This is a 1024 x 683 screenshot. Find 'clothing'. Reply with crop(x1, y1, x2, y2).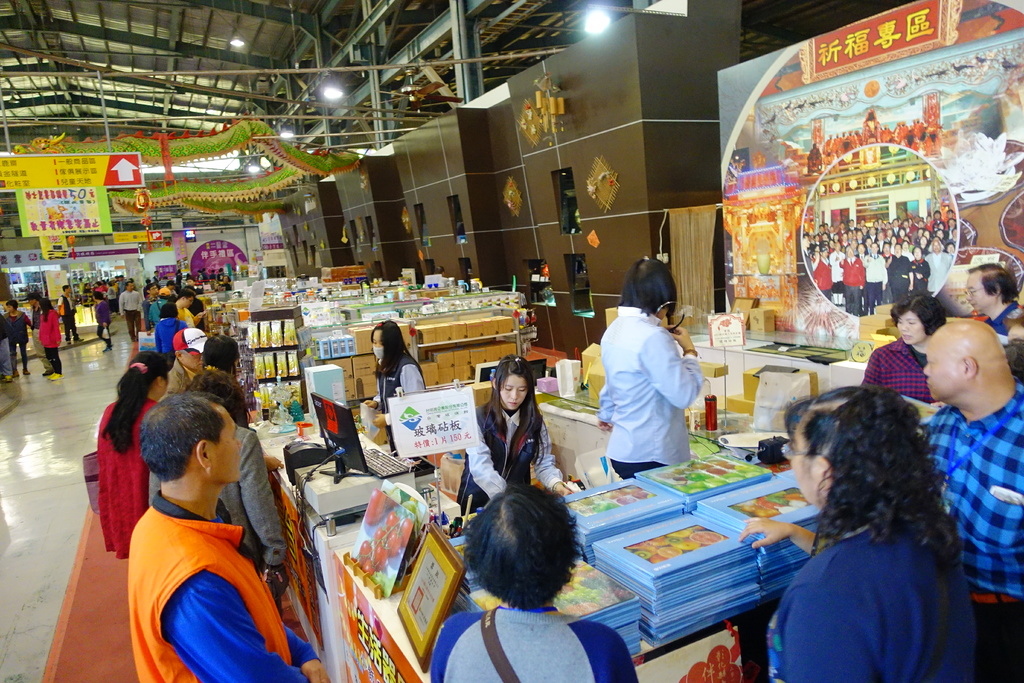
crop(97, 302, 111, 350).
